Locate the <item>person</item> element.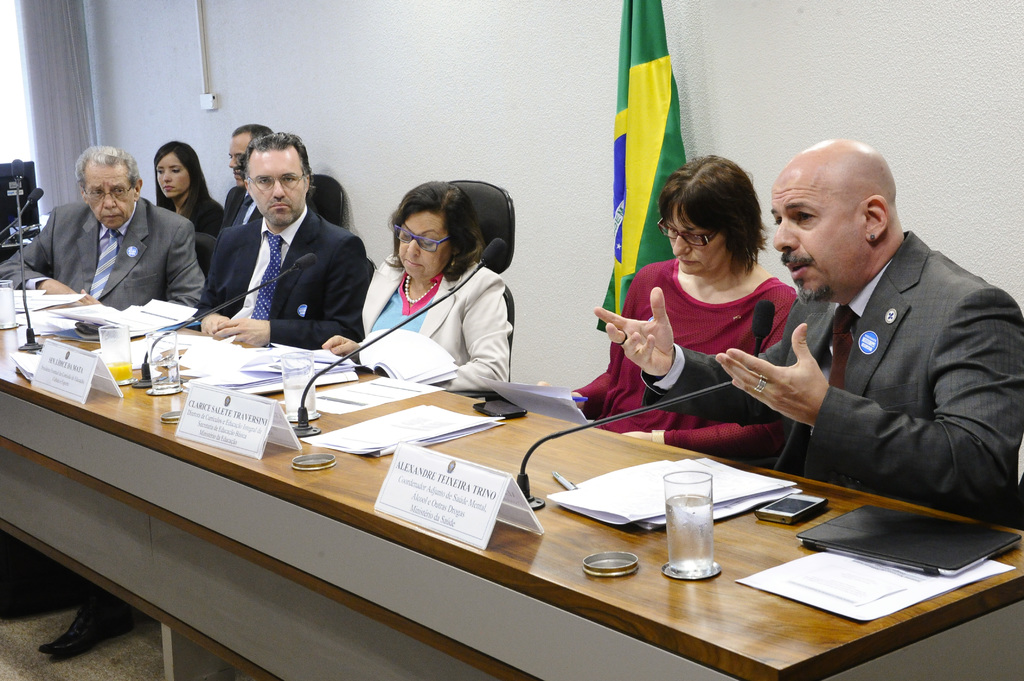
Element bbox: l=319, t=182, r=508, b=390.
